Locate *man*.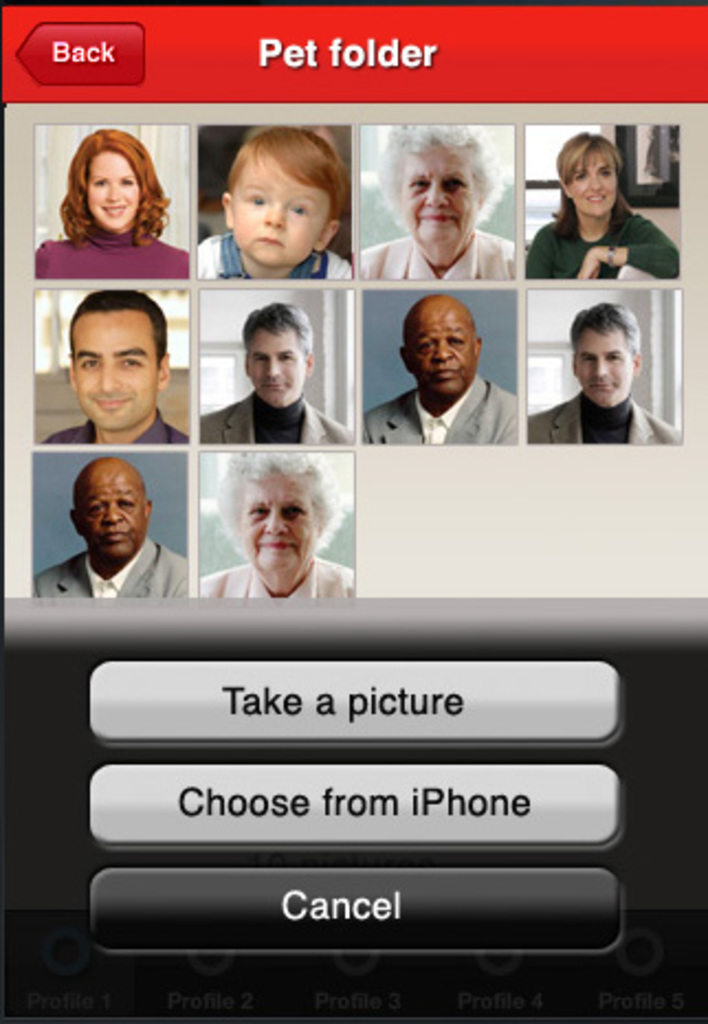
Bounding box: left=40, top=437, right=189, bottom=617.
